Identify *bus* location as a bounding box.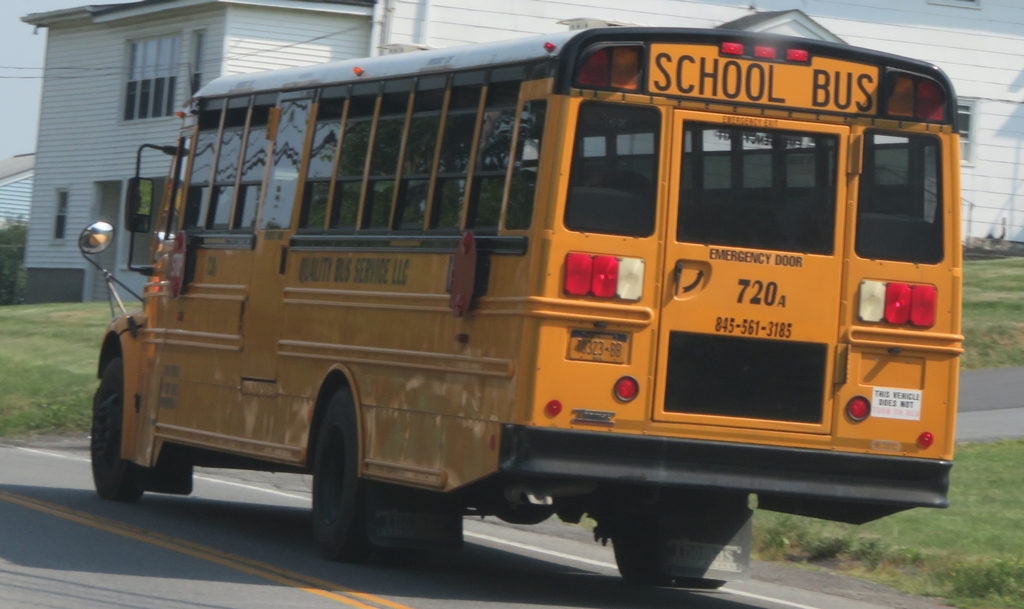
{"x1": 72, "y1": 29, "x2": 963, "y2": 587}.
